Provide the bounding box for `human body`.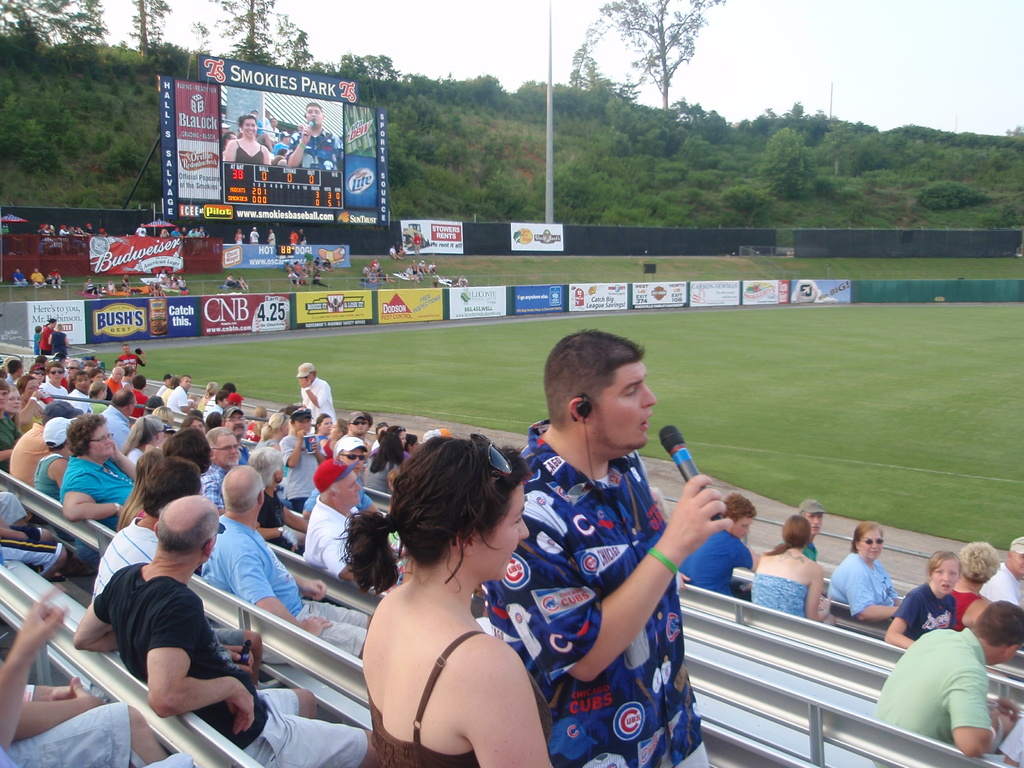
{"x1": 88, "y1": 381, "x2": 107, "y2": 412}.
